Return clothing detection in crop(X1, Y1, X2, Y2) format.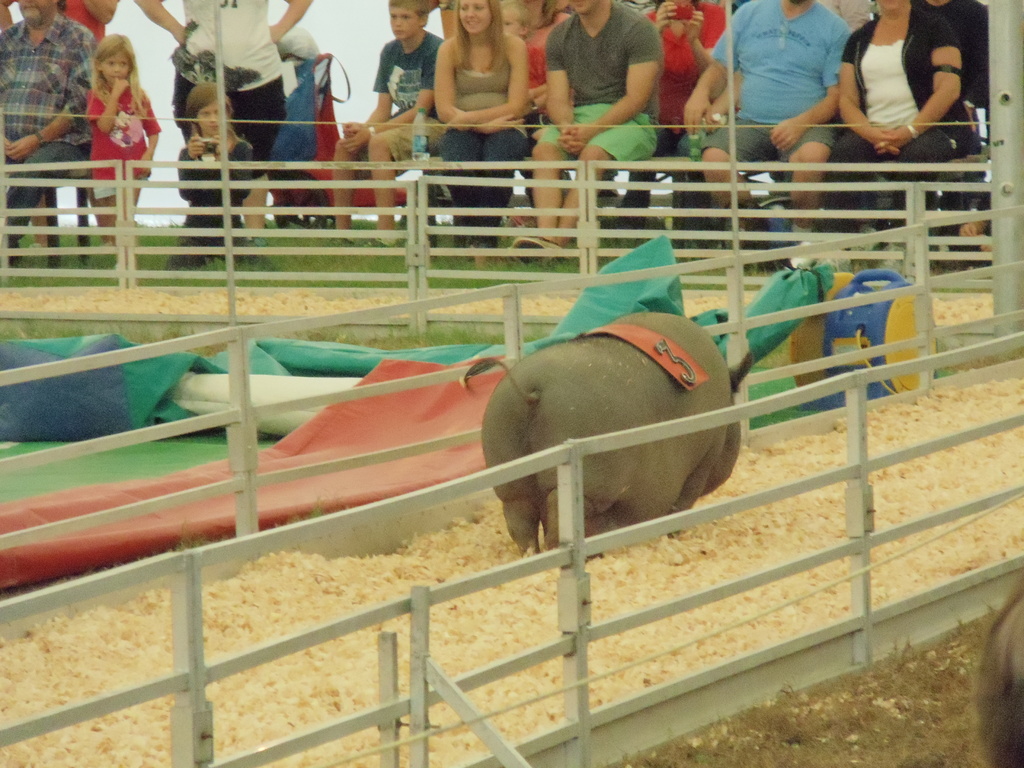
crop(437, 34, 526, 245).
